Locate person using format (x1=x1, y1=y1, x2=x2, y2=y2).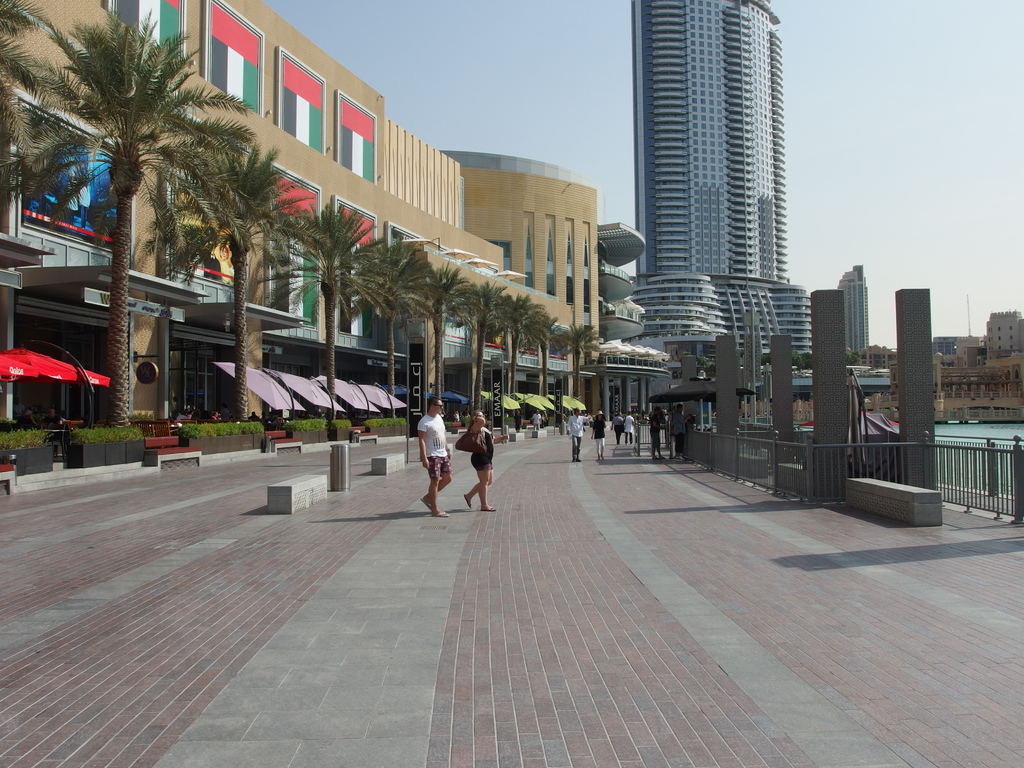
(x1=670, y1=401, x2=697, y2=461).
